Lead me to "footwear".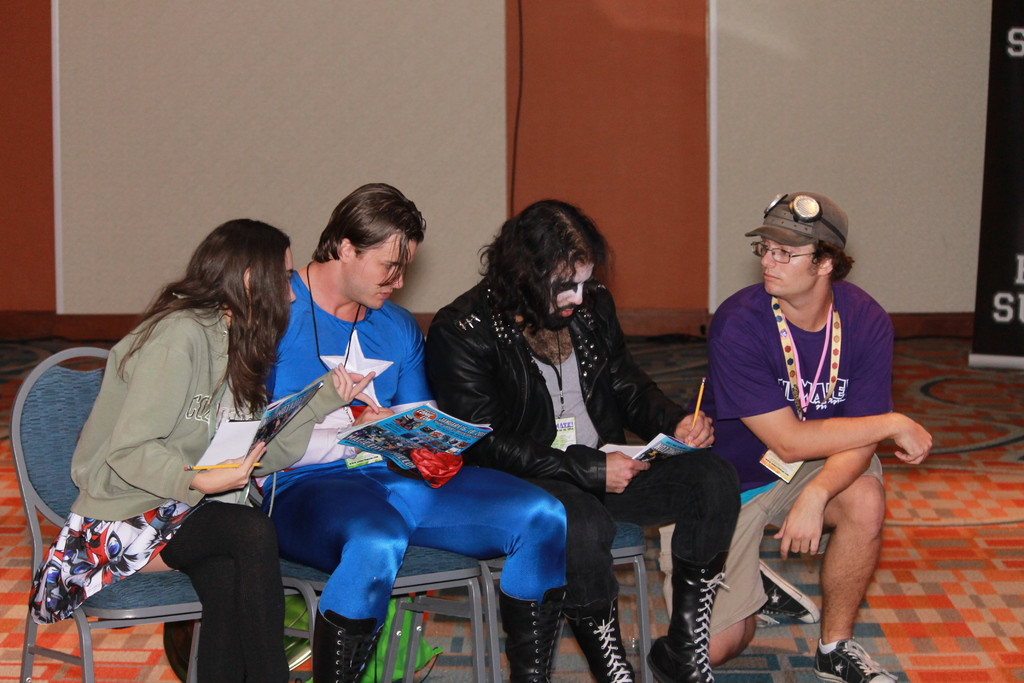
Lead to box(666, 568, 731, 680).
